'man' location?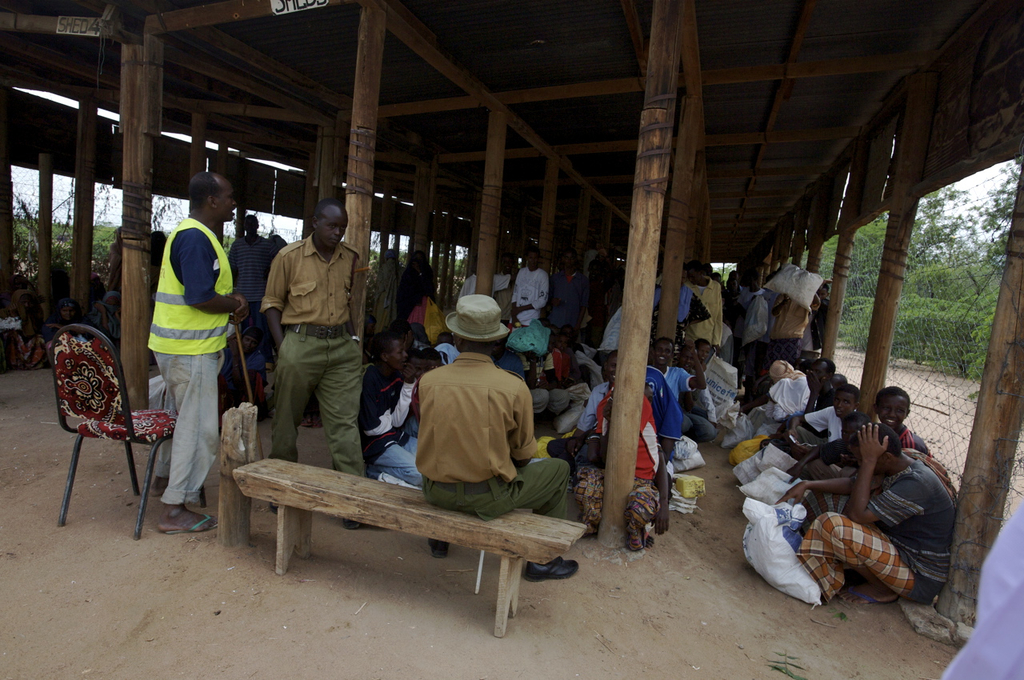
x1=143, y1=166, x2=250, y2=534
